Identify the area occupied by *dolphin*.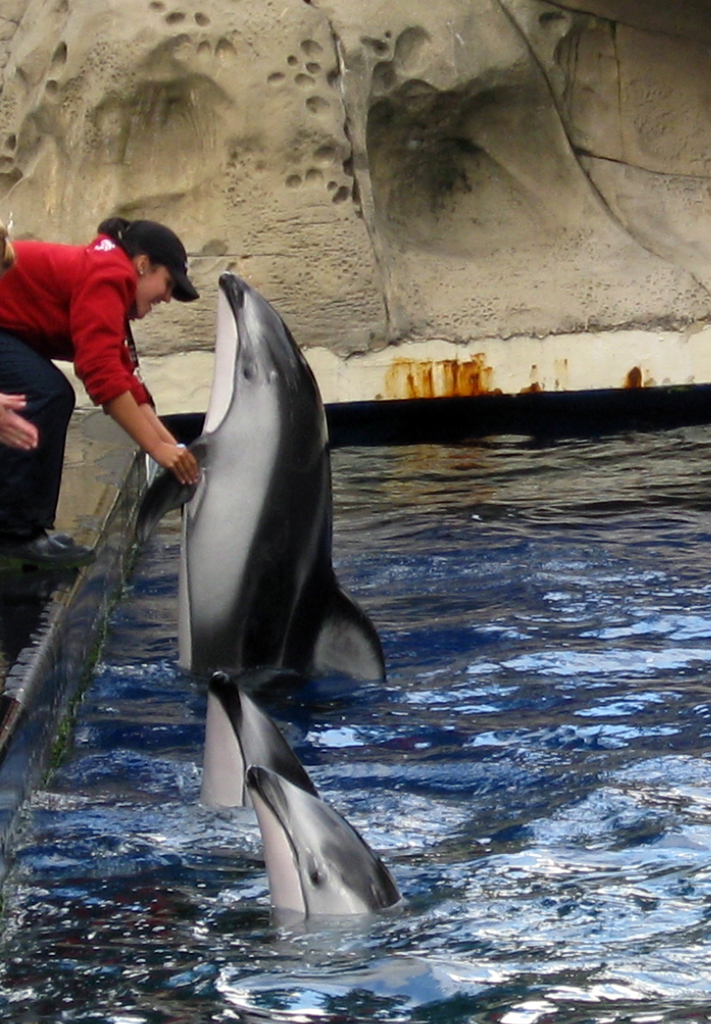
Area: box=[198, 668, 319, 822].
